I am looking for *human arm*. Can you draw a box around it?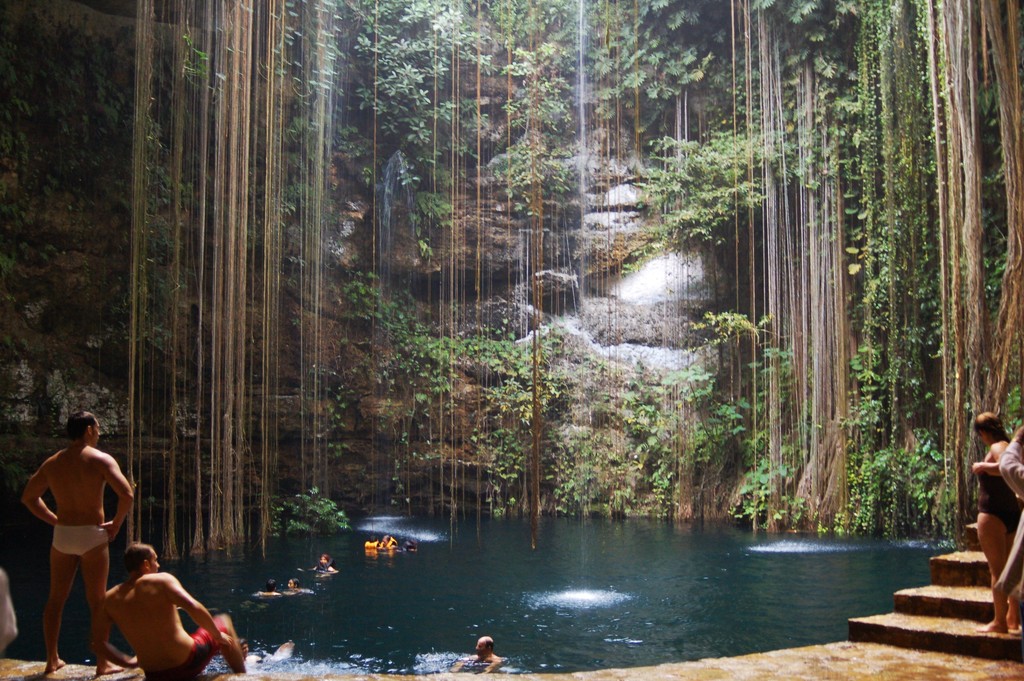
Sure, the bounding box is detection(7, 454, 58, 529).
